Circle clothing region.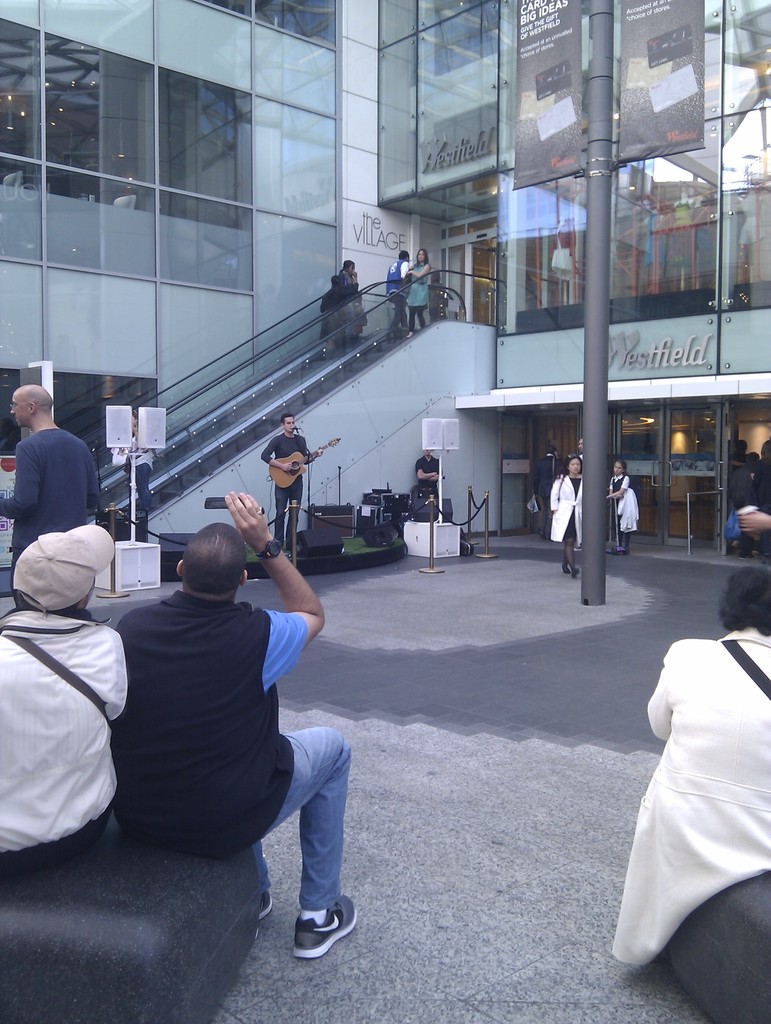
Region: x1=0 y1=421 x2=95 y2=605.
